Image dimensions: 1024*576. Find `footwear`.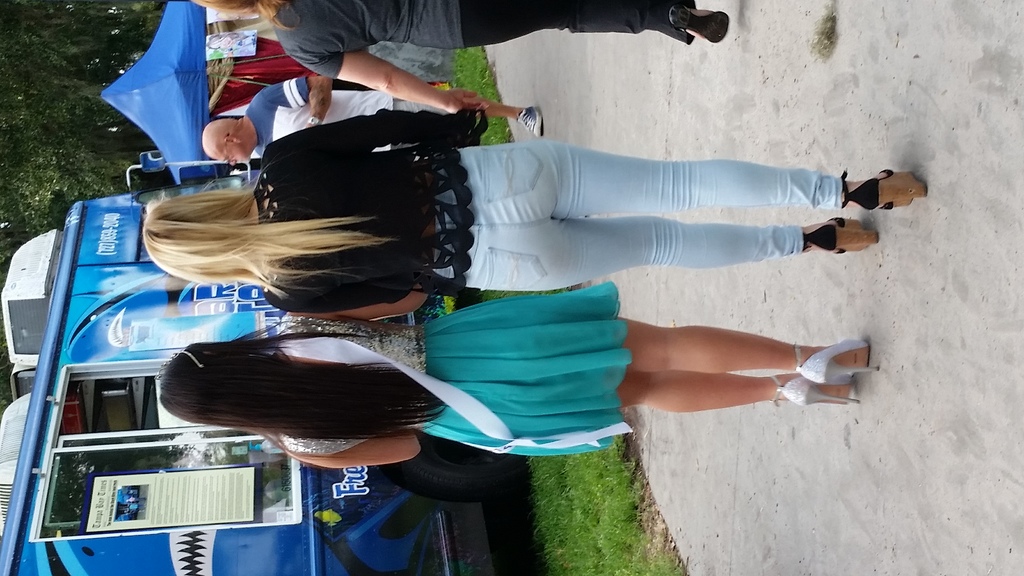
BBox(782, 377, 856, 409).
